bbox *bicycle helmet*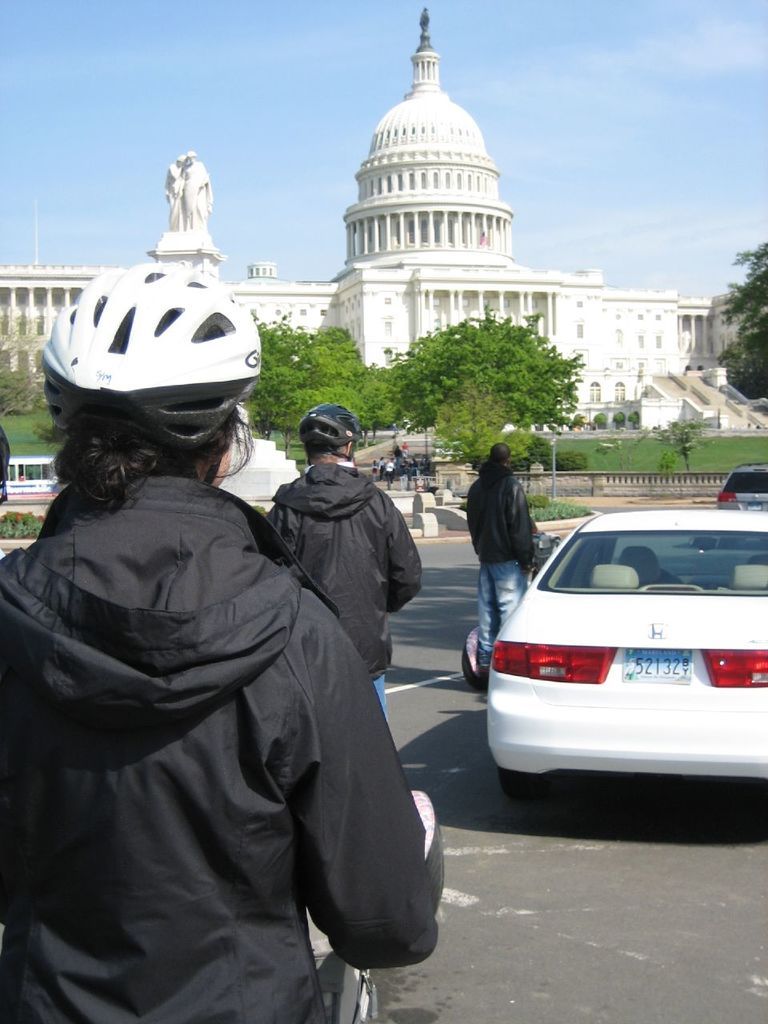
Rect(37, 258, 267, 486)
